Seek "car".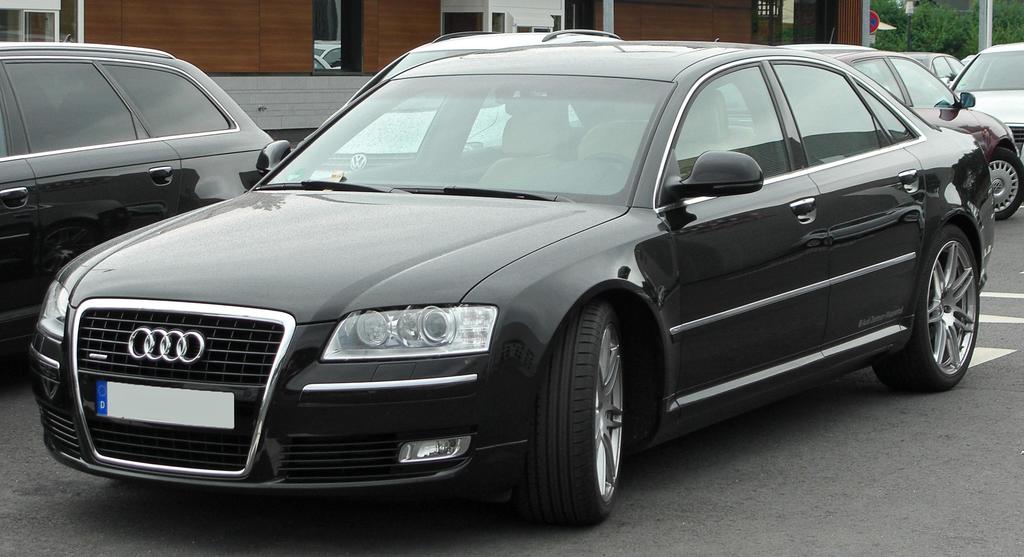
BBox(268, 24, 627, 184).
